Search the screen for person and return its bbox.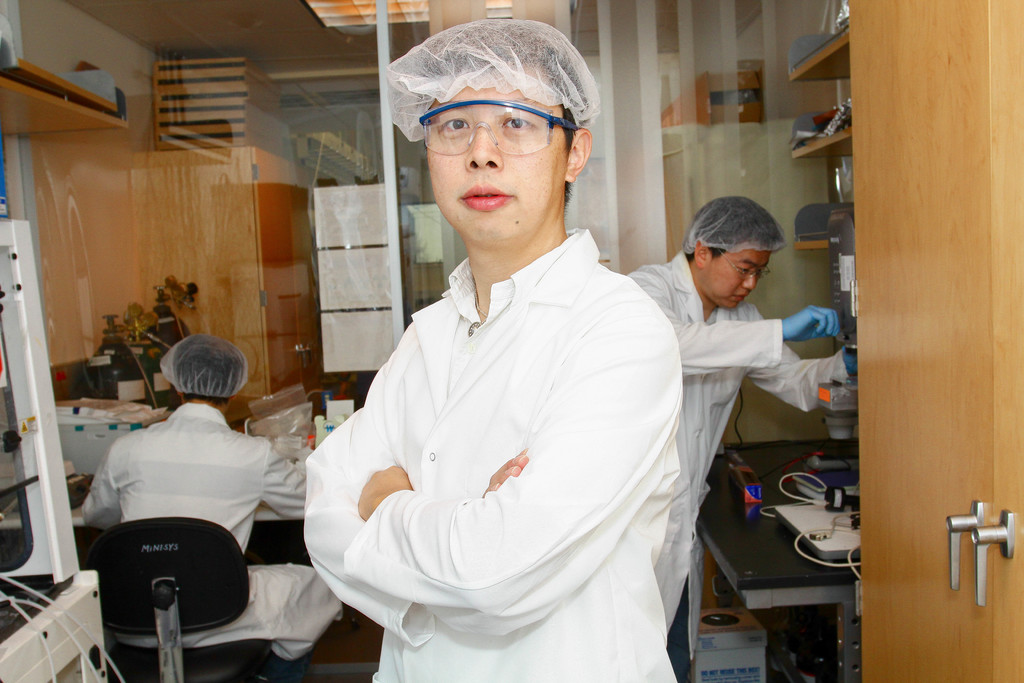
Found: bbox=(619, 197, 875, 682).
